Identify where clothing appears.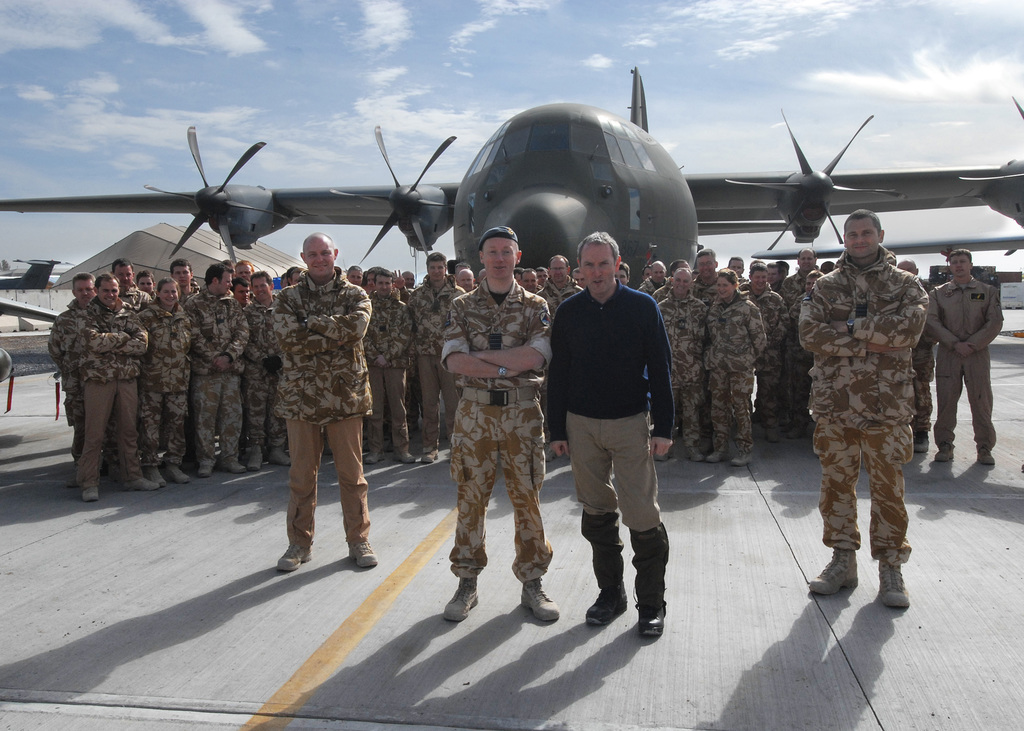
Appears at (x1=184, y1=284, x2=252, y2=373).
